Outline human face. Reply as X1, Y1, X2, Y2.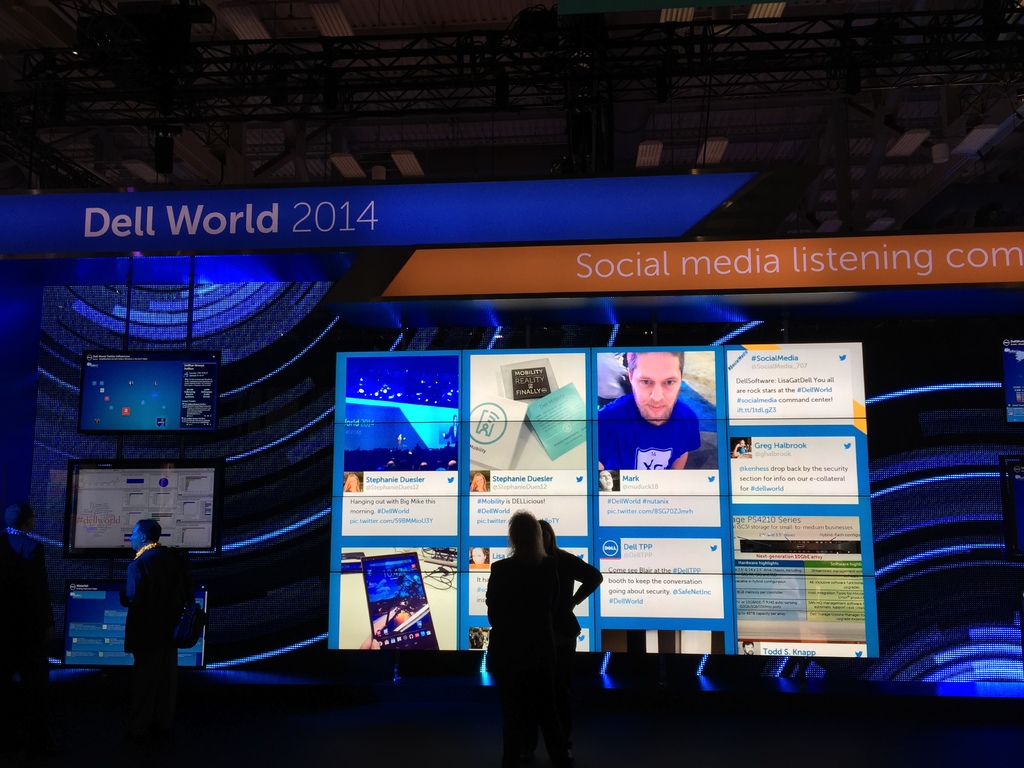
630, 351, 683, 423.
